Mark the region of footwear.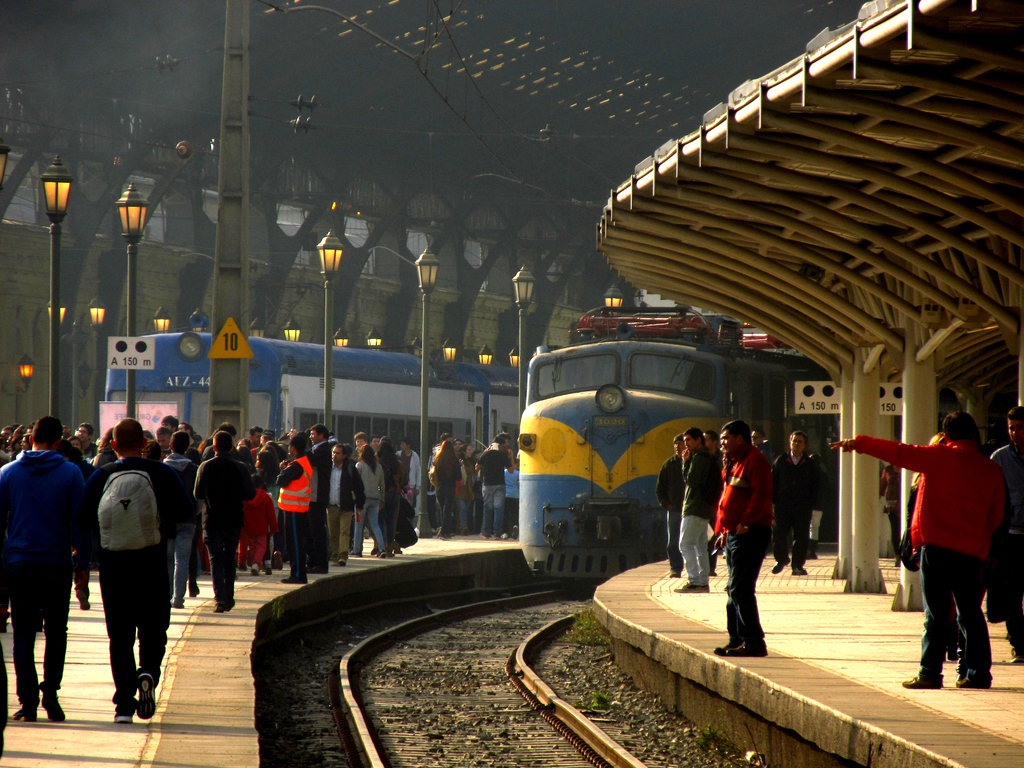
Region: bbox(722, 635, 759, 655).
